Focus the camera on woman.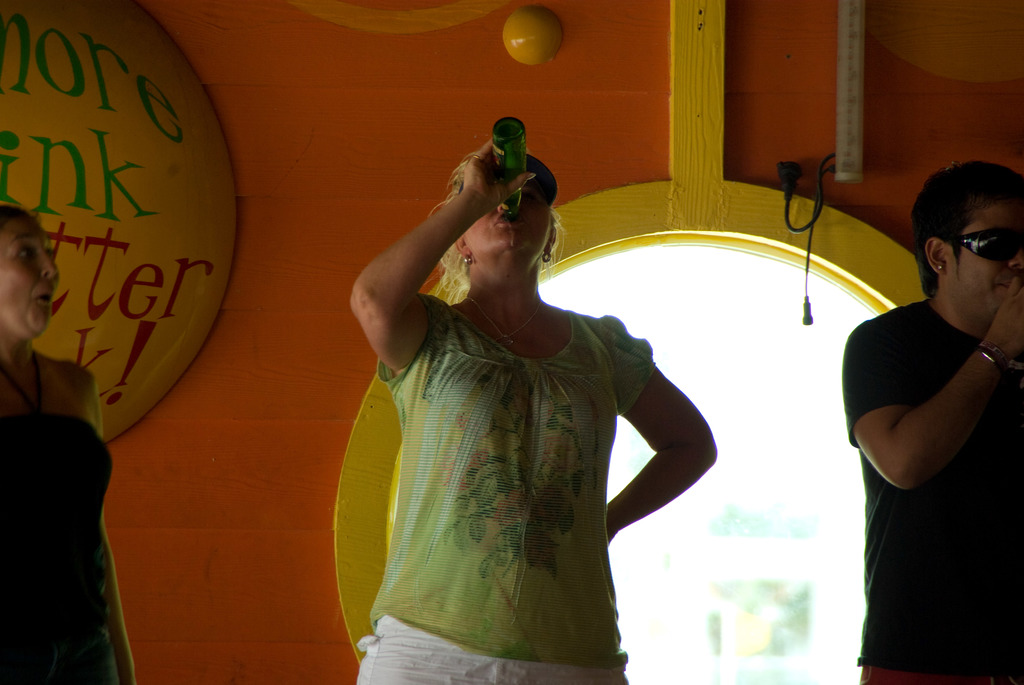
Focus region: locate(338, 112, 721, 668).
